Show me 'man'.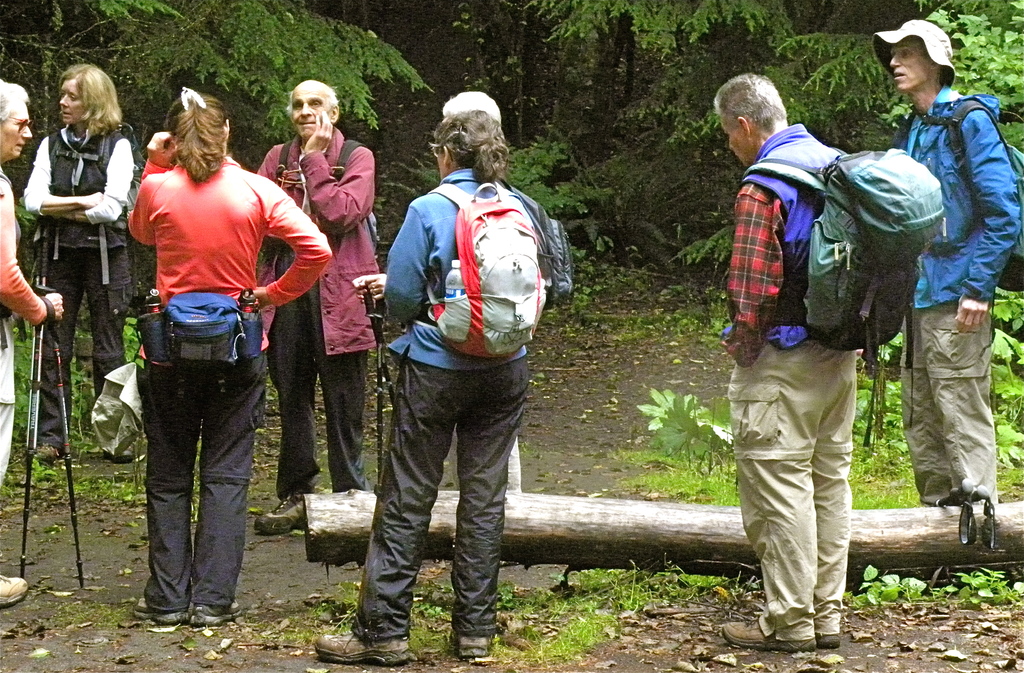
'man' is here: 253/76/386/535.
